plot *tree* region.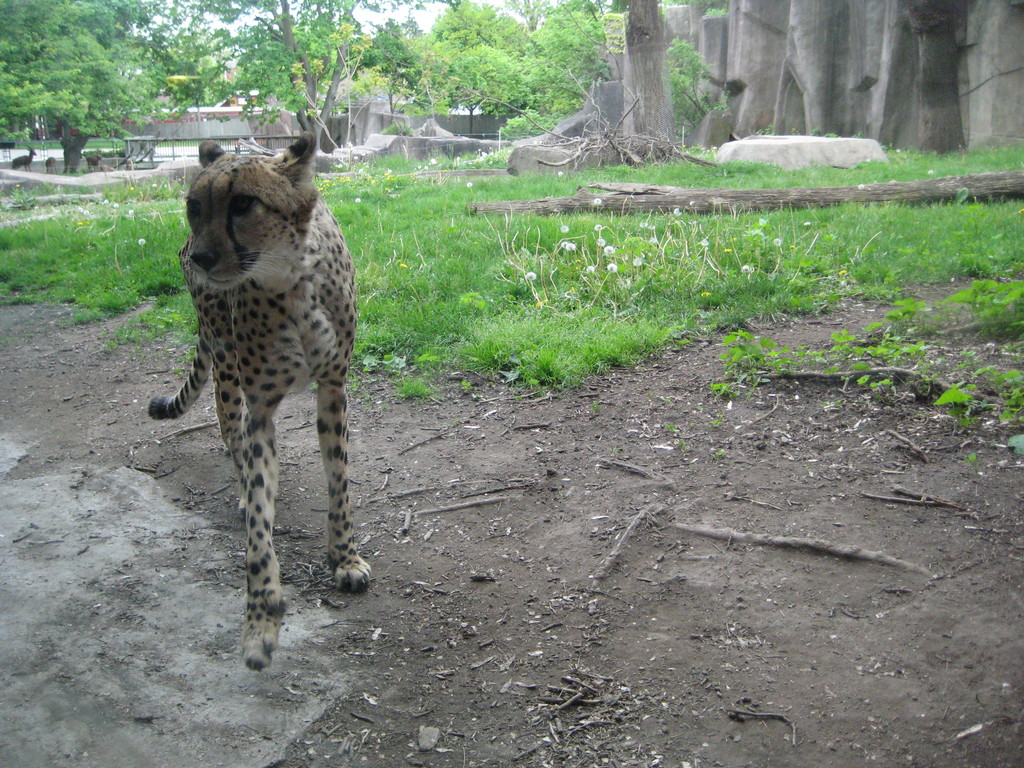
Plotted at (x1=654, y1=0, x2=724, y2=152).
